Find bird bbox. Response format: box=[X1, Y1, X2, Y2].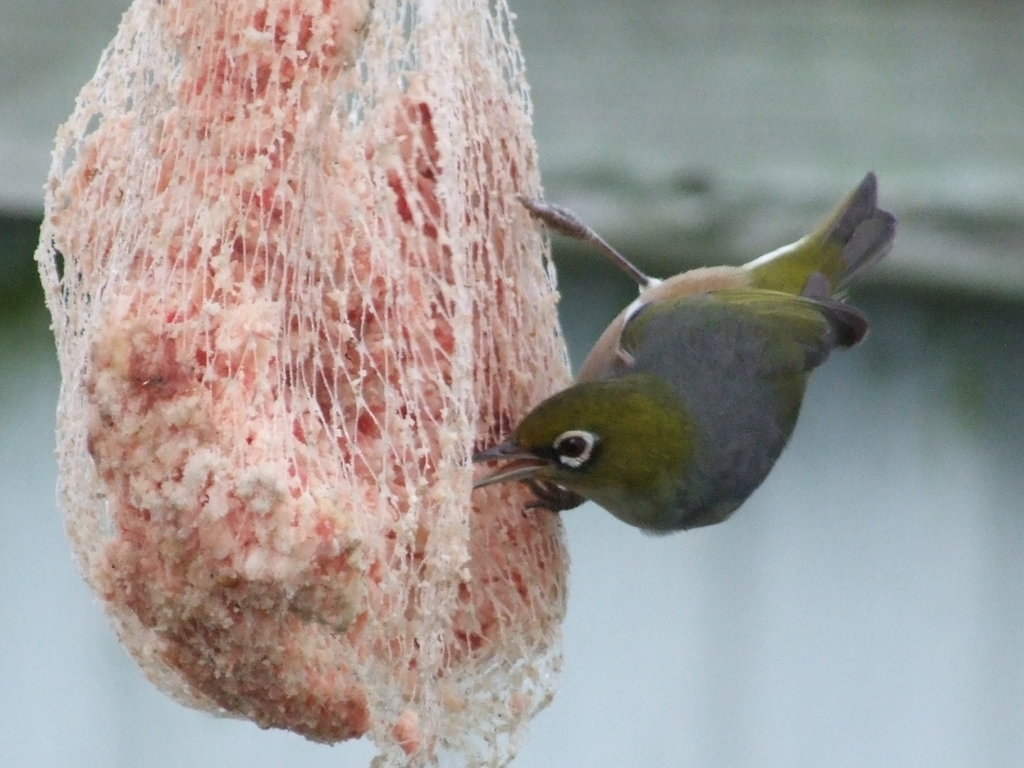
box=[459, 187, 904, 541].
